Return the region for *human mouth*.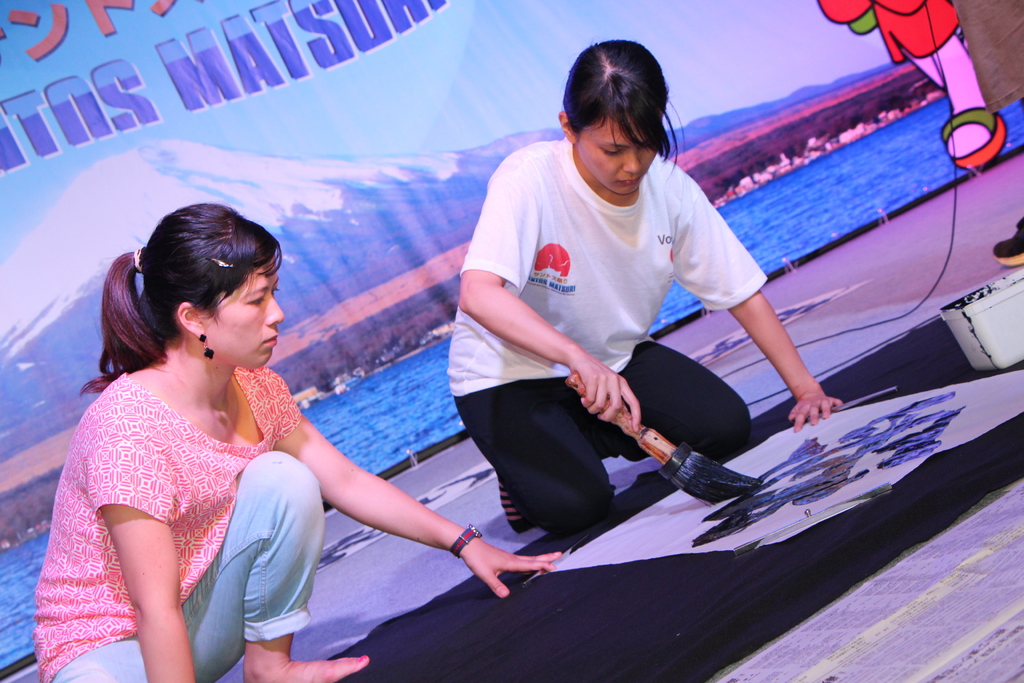
left=619, top=177, right=640, bottom=186.
